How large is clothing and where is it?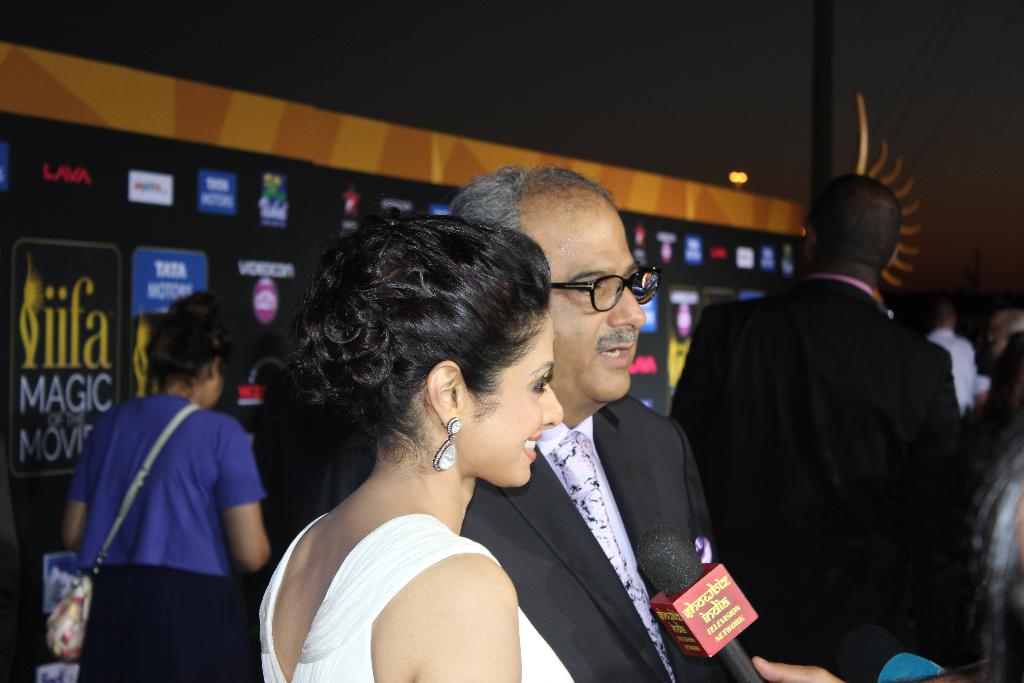
Bounding box: 927 327 982 413.
